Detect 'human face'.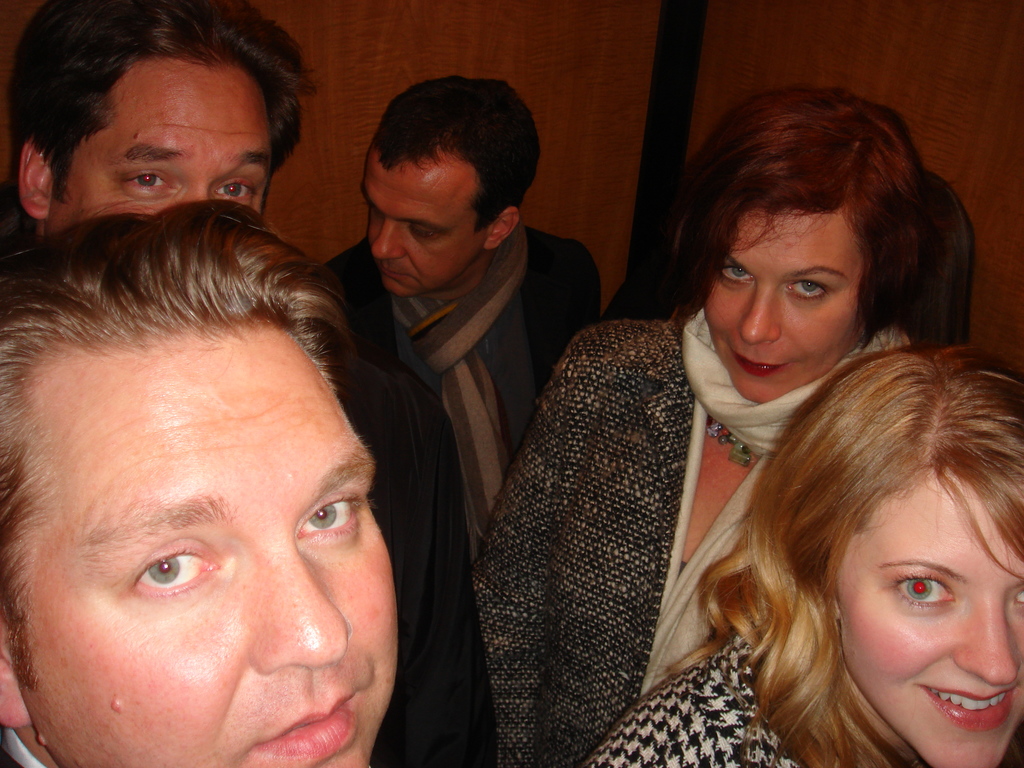
Detected at left=45, top=50, right=275, bottom=228.
